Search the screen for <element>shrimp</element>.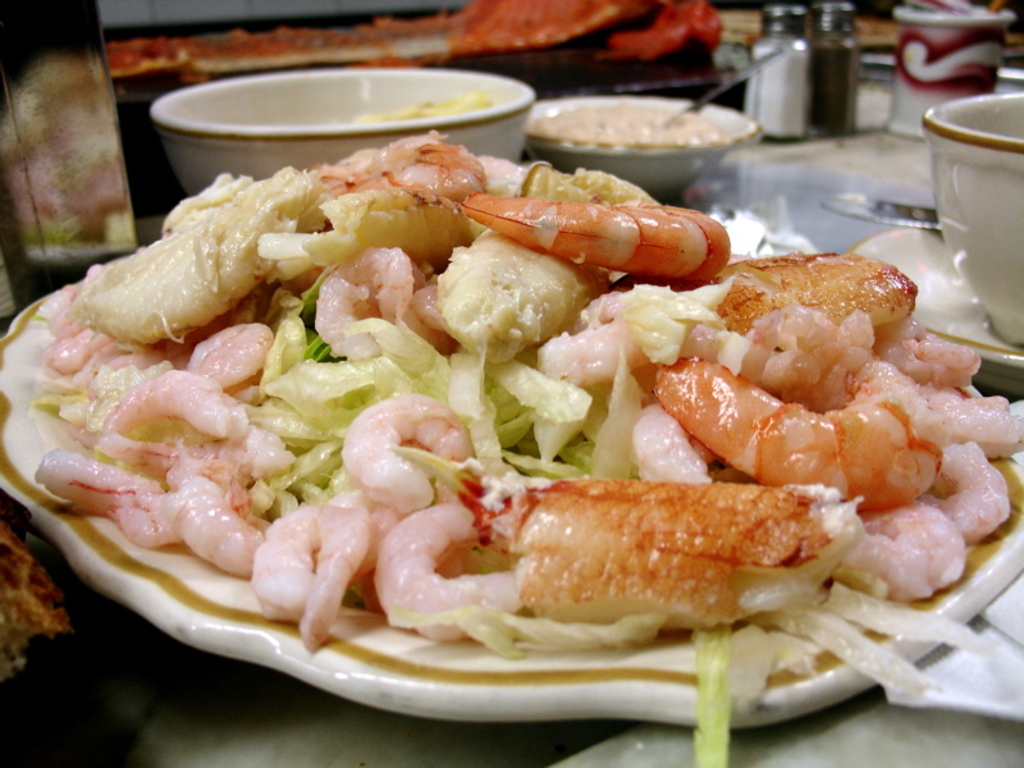
Found at l=463, t=187, r=728, b=282.
